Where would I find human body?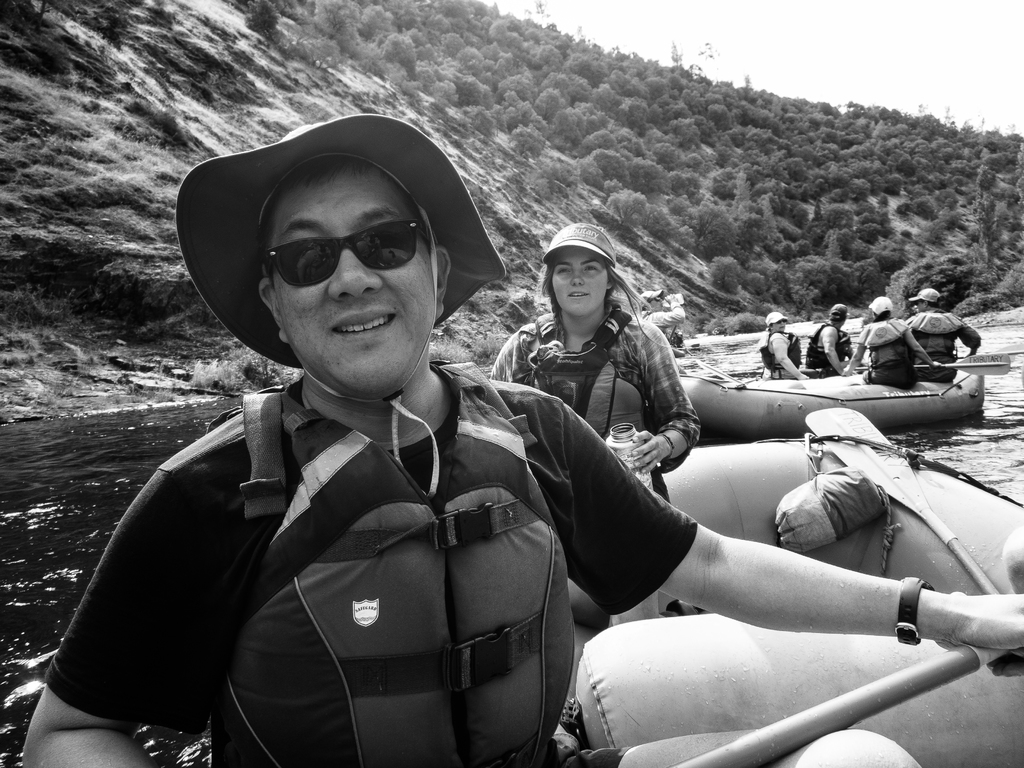
At <box>109,204,974,767</box>.
